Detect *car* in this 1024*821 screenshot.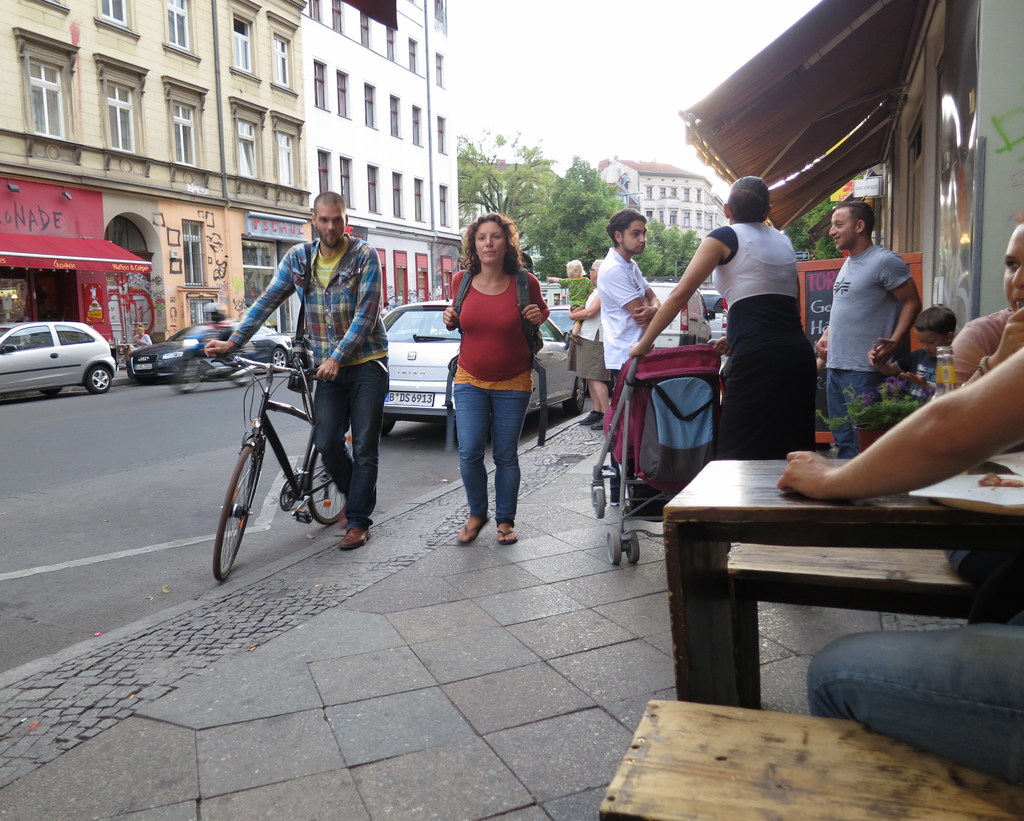
Detection: pyautogui.locateOnScreen(0, 316, 120, 401).
